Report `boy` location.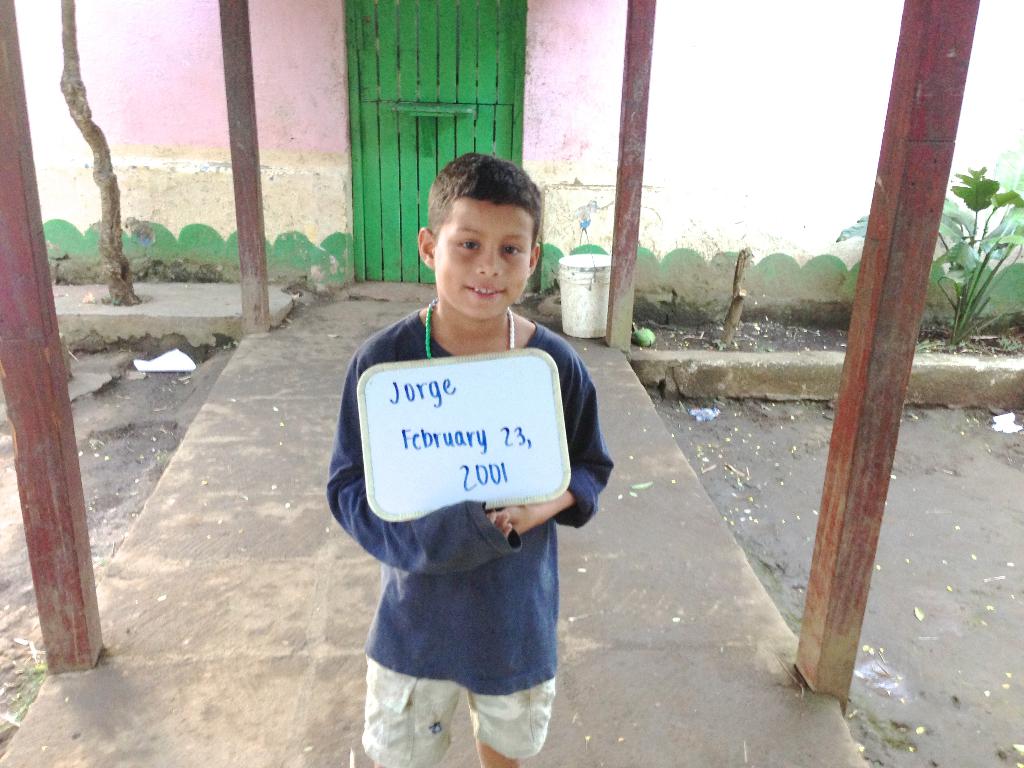
Report: bbox=(320, 123, 617, 760).
